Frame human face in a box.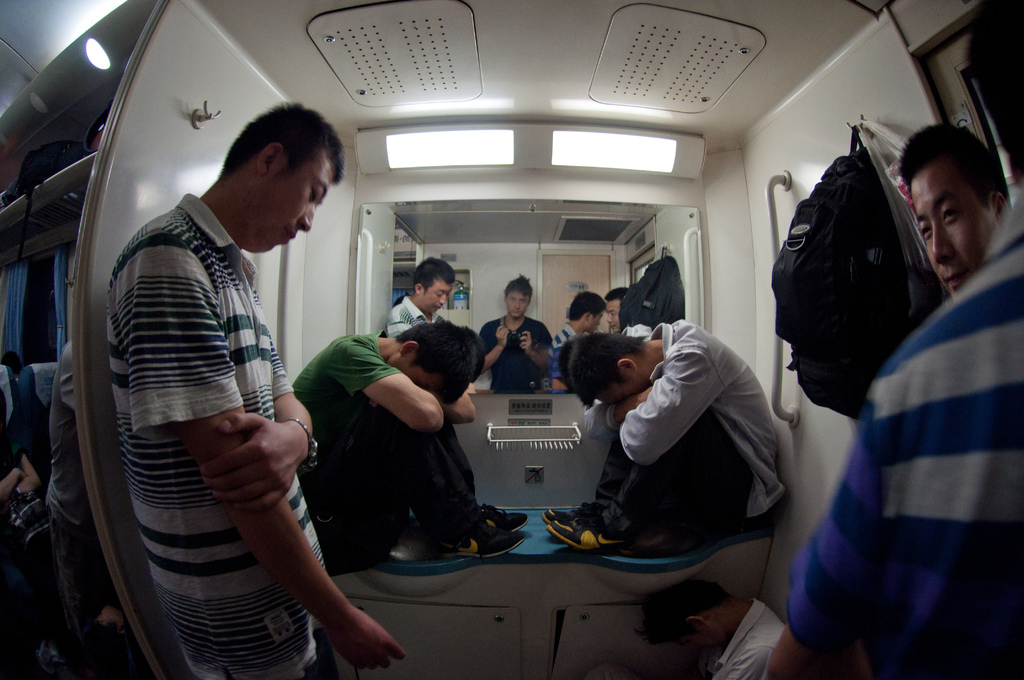
Rect(419, 280, 454, 316).
